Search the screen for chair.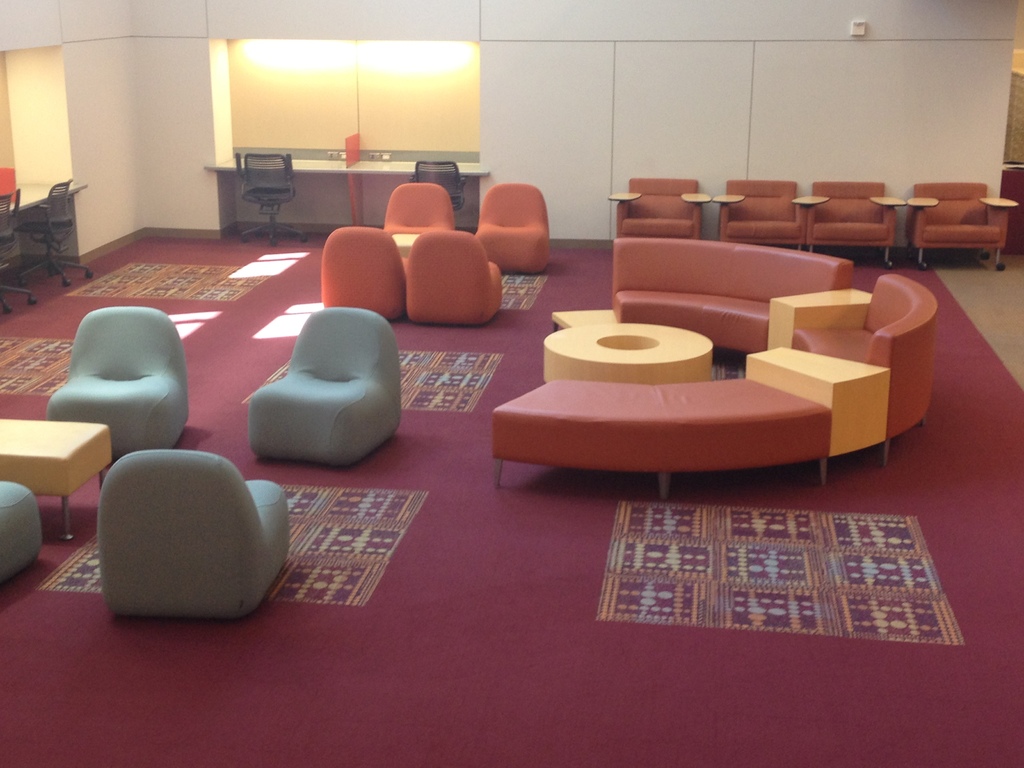
Found at 904 182 1021 271.
